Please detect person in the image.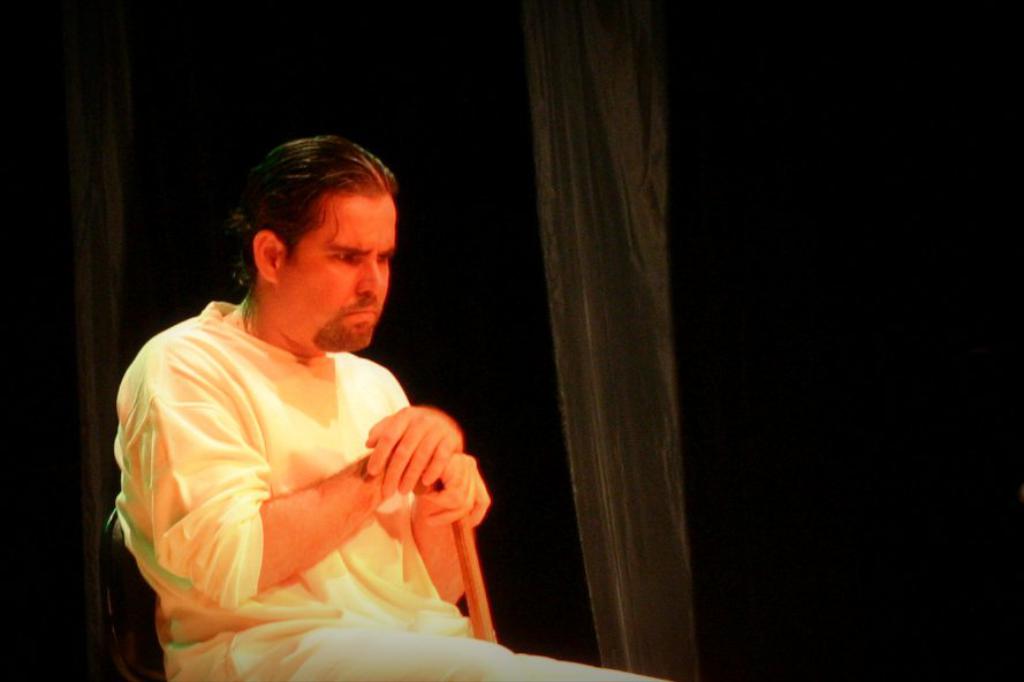
x1=115, y1=114, x2=518, y2=681.
